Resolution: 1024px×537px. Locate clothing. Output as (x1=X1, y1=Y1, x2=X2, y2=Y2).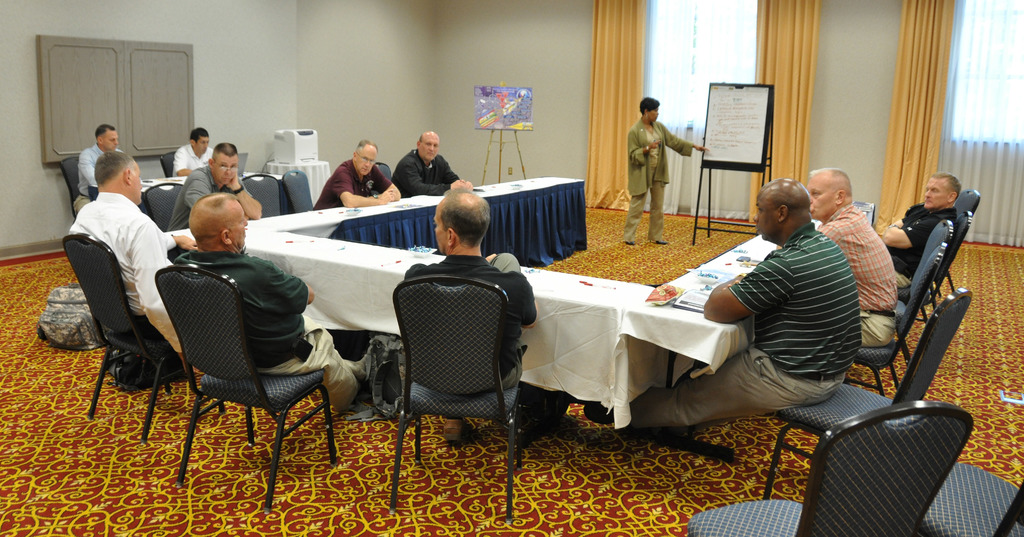
(x1=888, y1=204, x2=952, y2=296).
